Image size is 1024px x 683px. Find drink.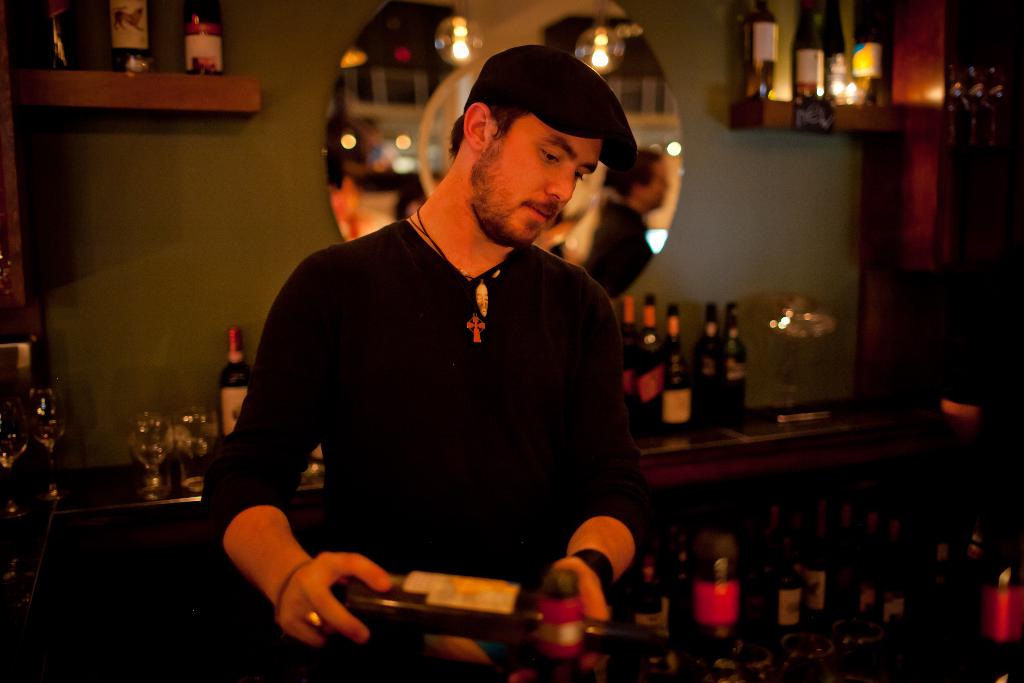
crop(741, 0, 776, 99).
